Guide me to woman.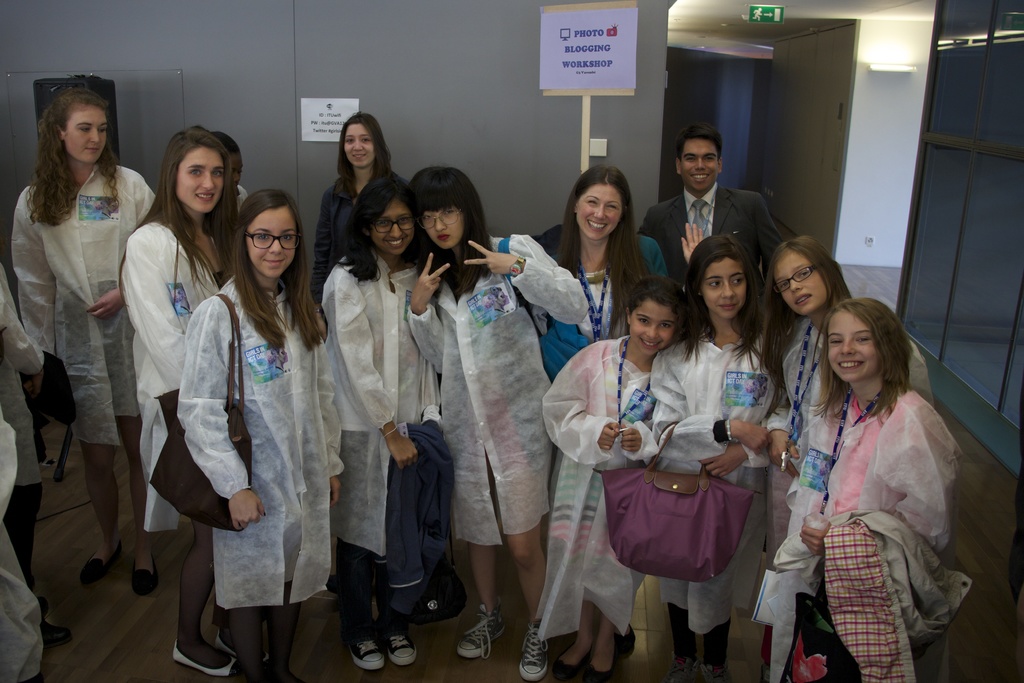
Guidance: select_region(514, 162, 681, 388).
